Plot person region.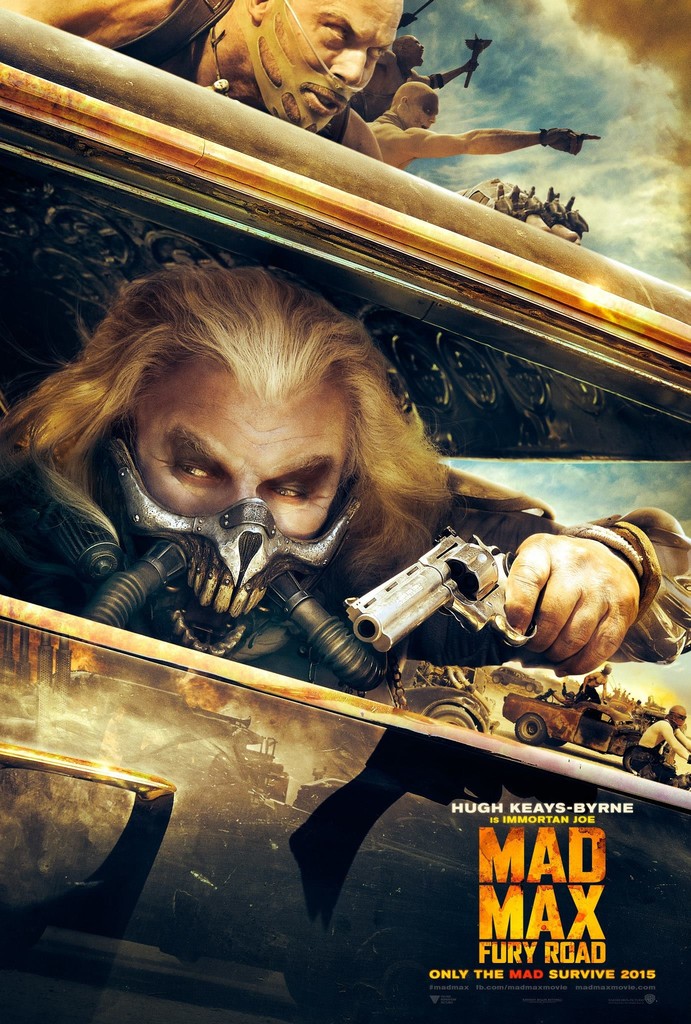
Plotted at [575, 668, 614, 700].
